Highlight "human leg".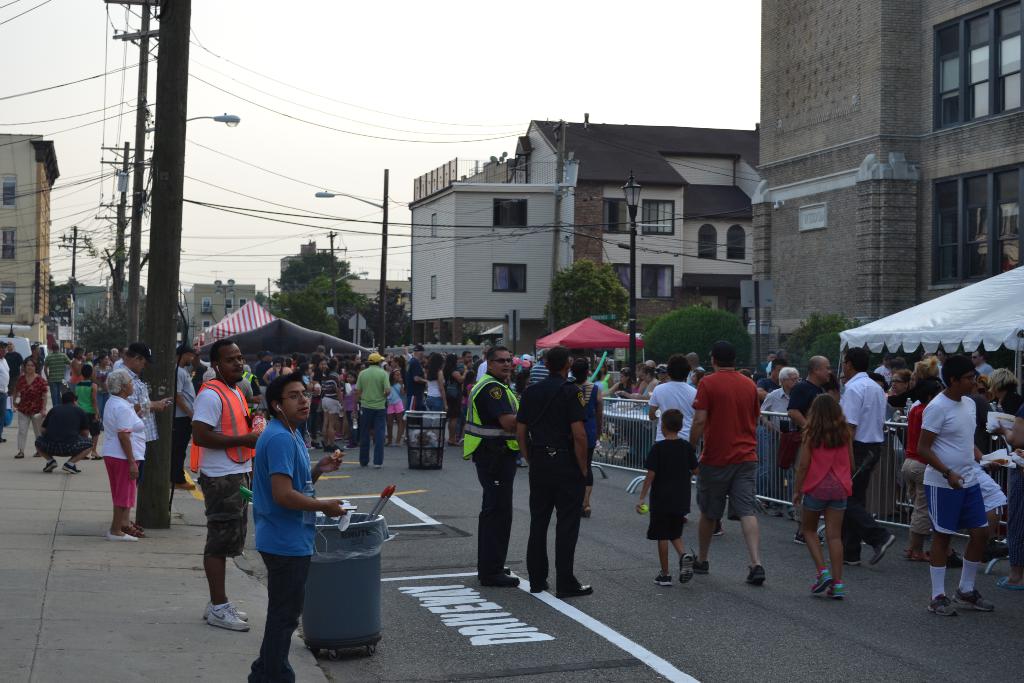
Highlighted region: [653,539,672,587].
